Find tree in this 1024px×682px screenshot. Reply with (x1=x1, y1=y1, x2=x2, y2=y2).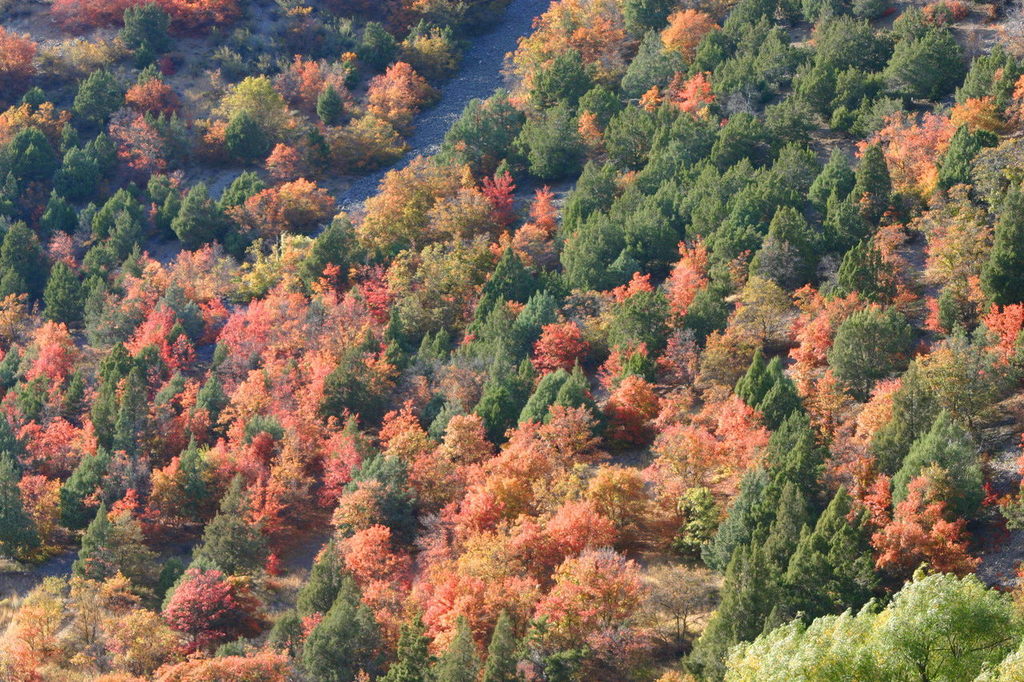
(x1=438, y1=614, x2=495, y2=681).
